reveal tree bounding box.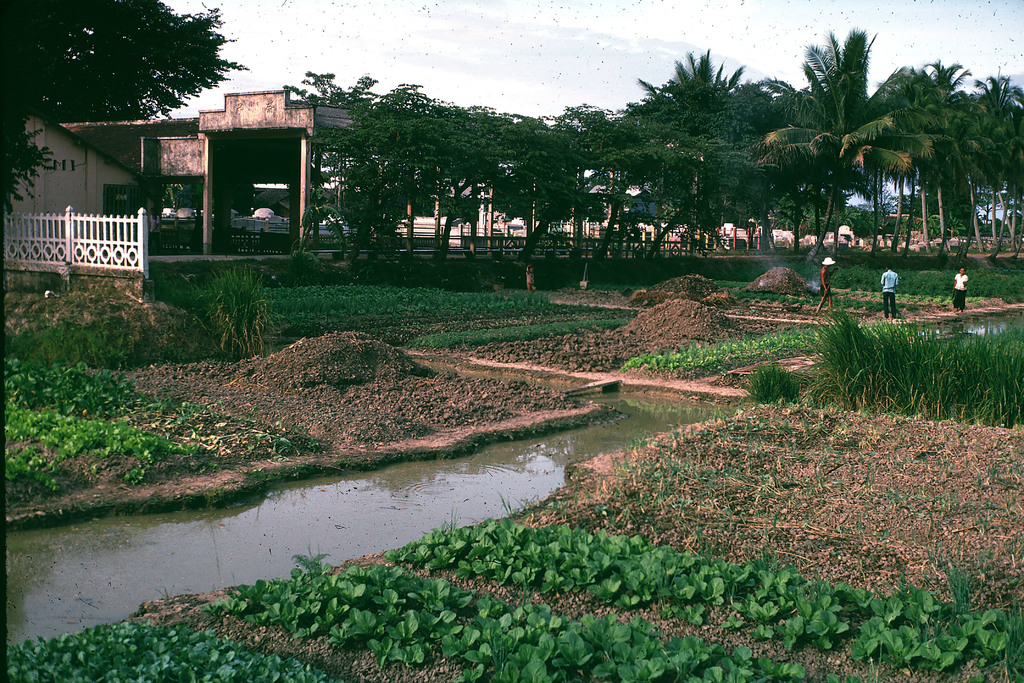
Revealed: bbox=(0, 0, 245, 220).
